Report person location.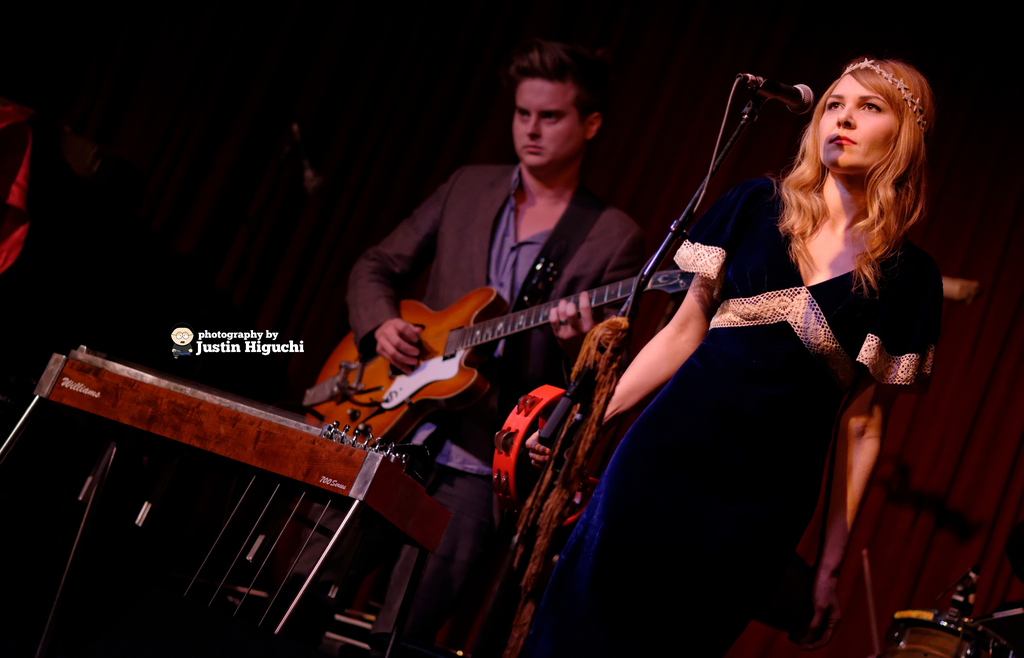
Report: region(364, 79, 685, 520).
